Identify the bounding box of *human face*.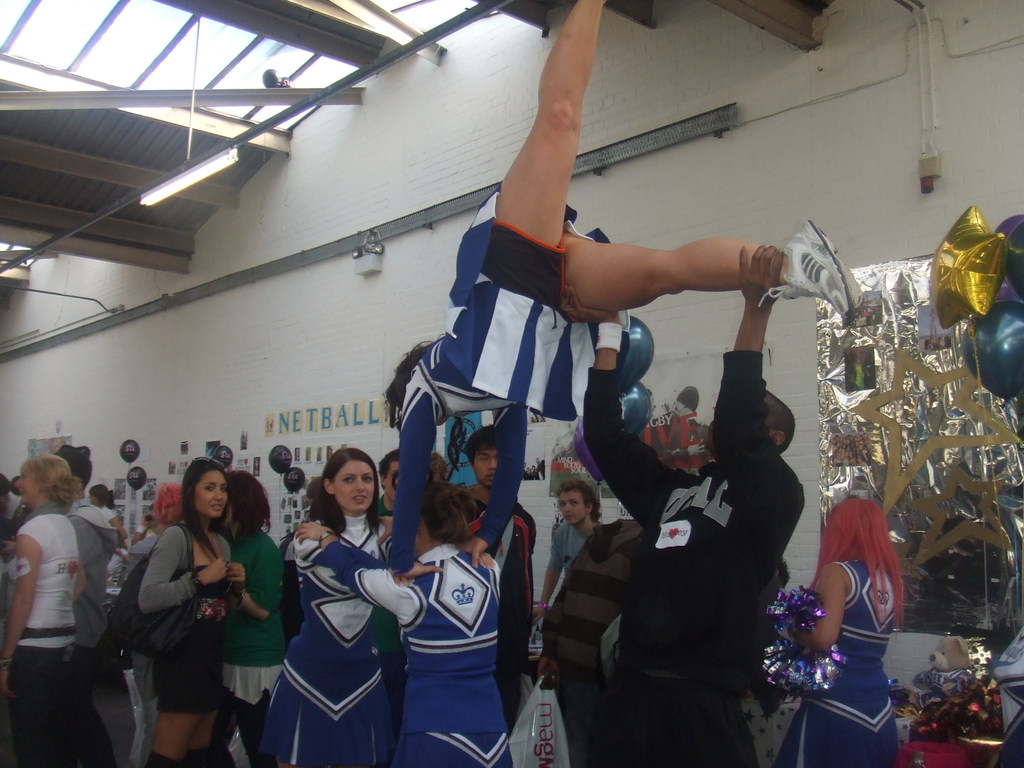
(15,466,44,503).
